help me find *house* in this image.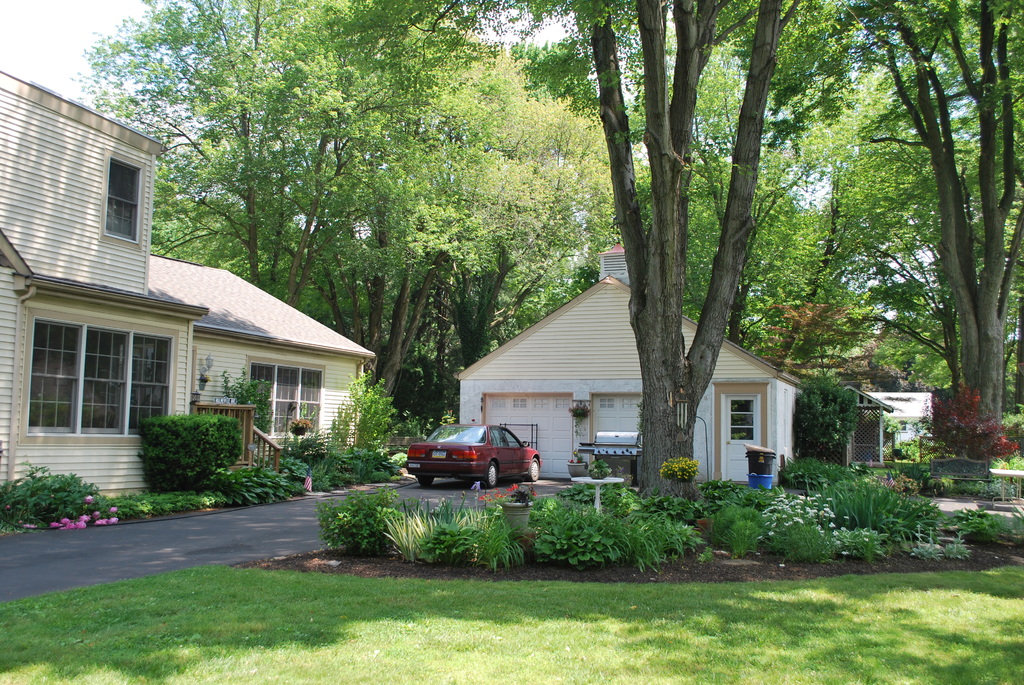
Found it: BBox(459, 239, 809, 491).
